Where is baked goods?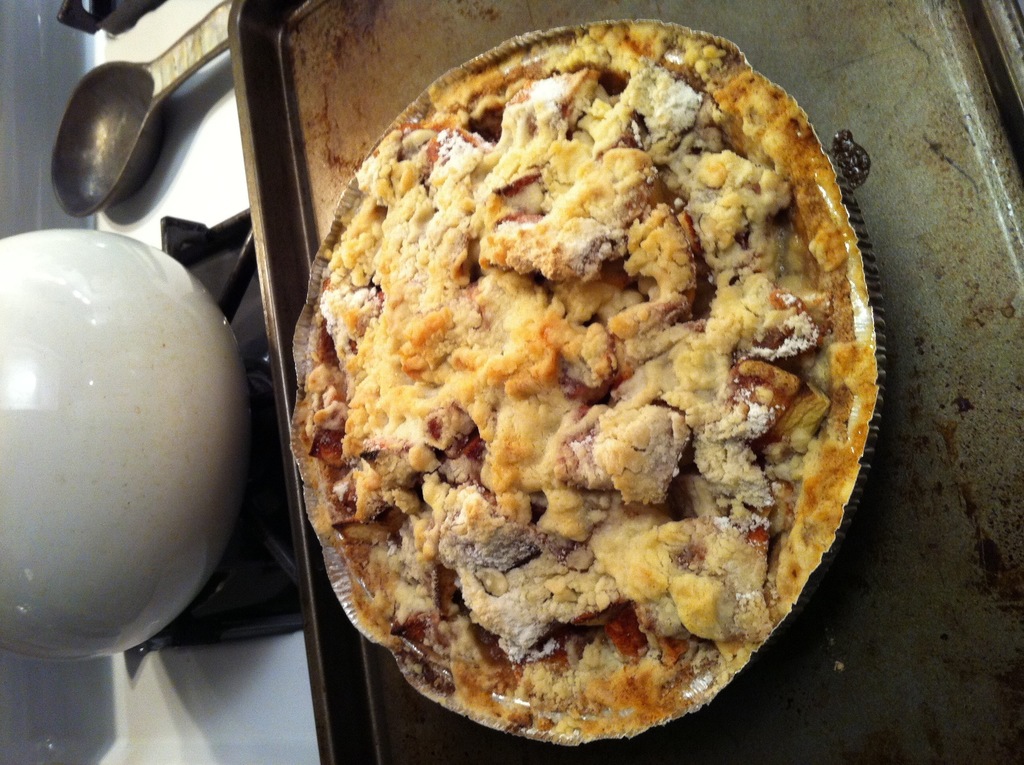
302, 12, 887, 753.
